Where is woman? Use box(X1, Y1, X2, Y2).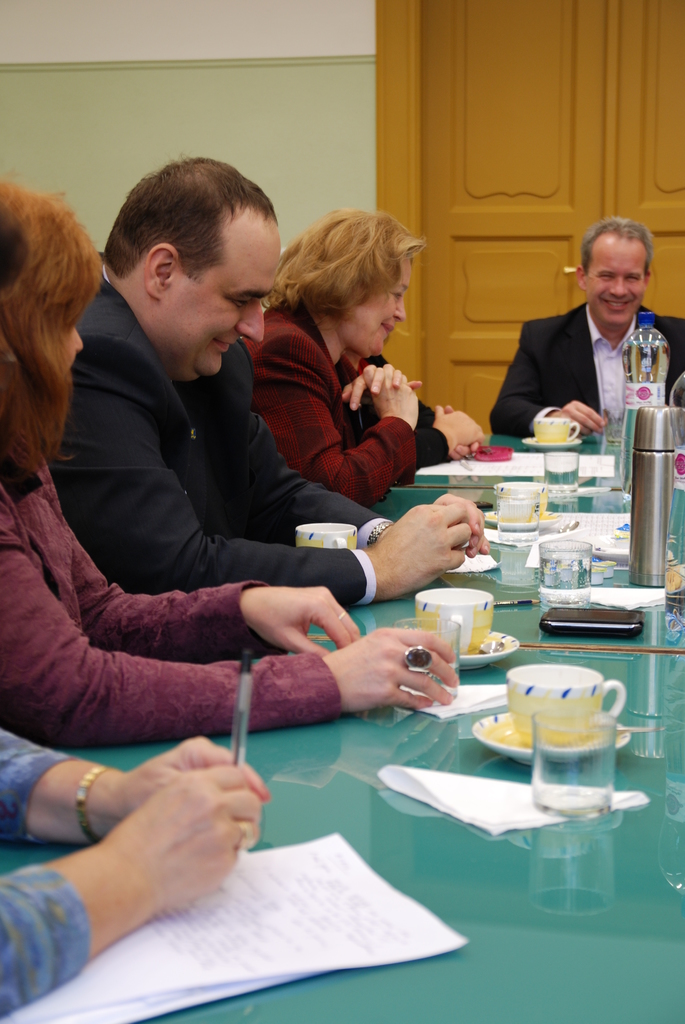
box(0, 175, 464, 742).
